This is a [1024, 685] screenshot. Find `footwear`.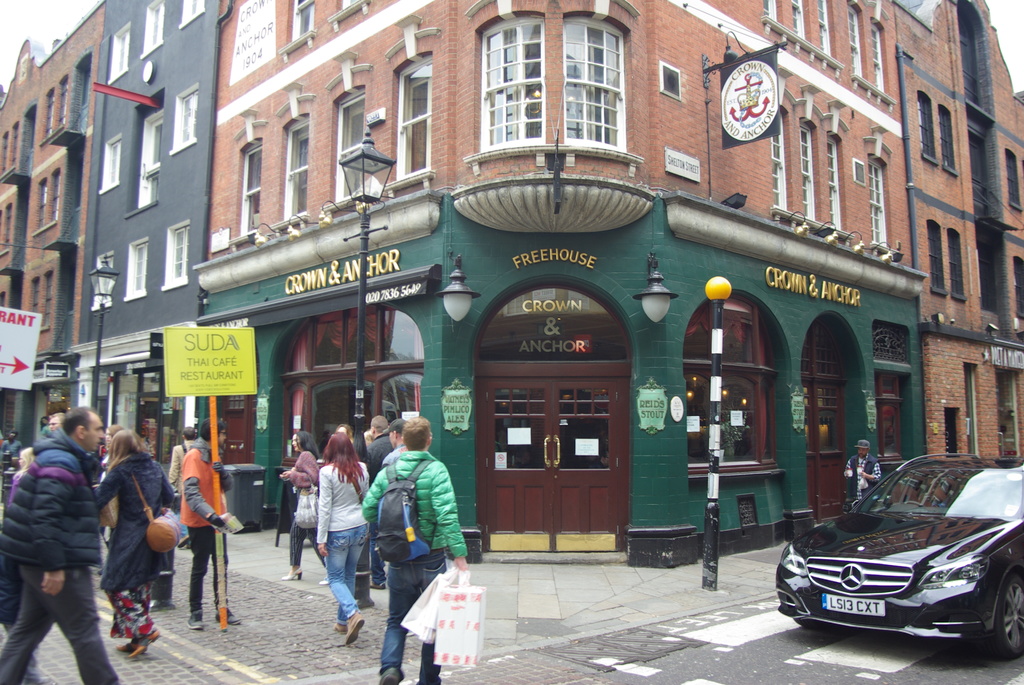
Bounding box: left=378, top=667, right=400, bottom=684.
